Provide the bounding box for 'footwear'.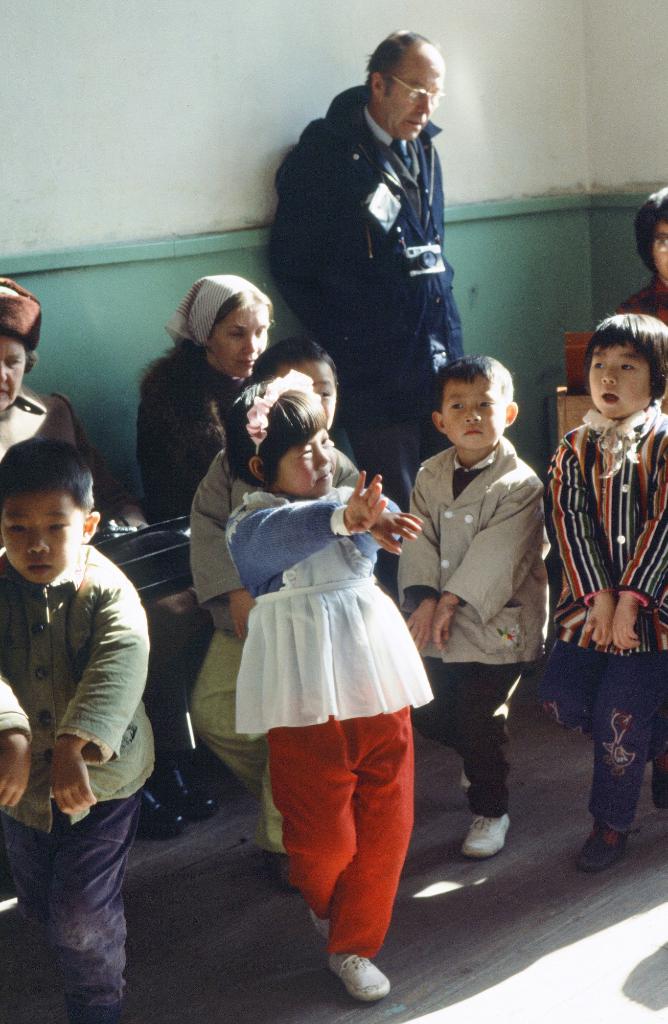
<box>161,760,216,825</box>.
